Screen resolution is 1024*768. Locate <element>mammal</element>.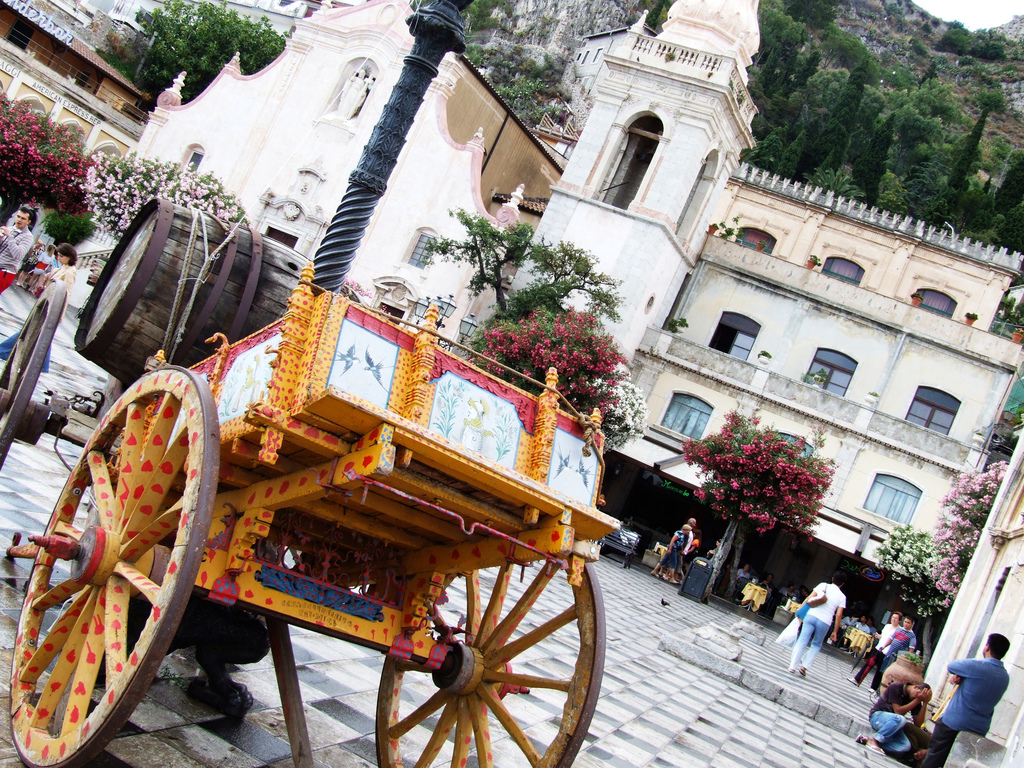
<region>0, 204, 38, 297</region>.
